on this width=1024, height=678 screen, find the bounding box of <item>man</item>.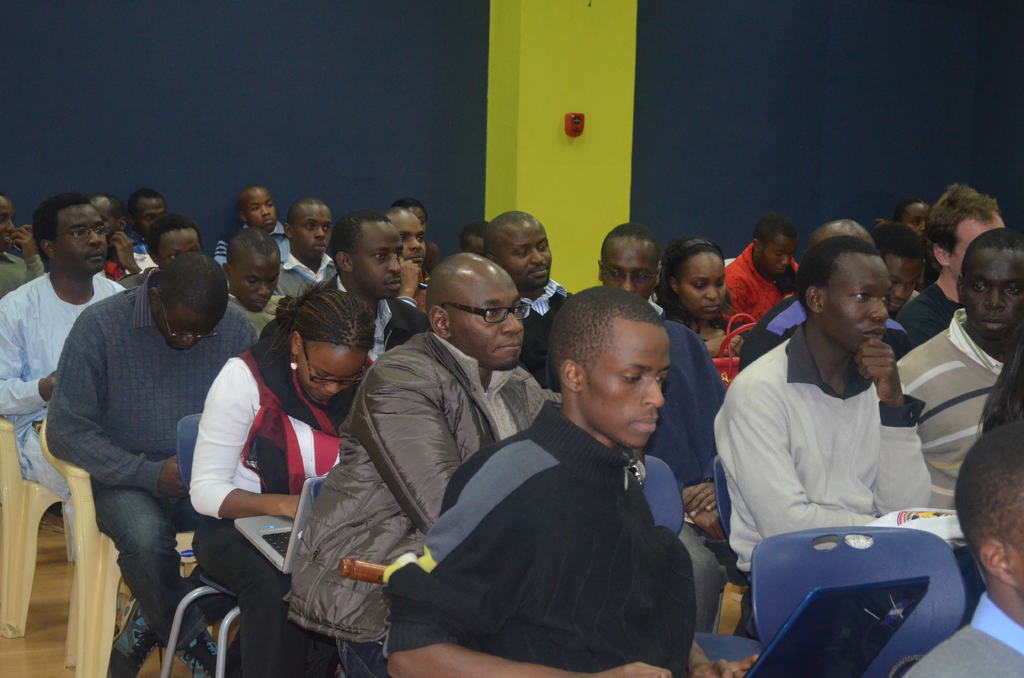
Bounding box: {"left": 0, "top": 192, "right": 47, "bottom": 297}.
